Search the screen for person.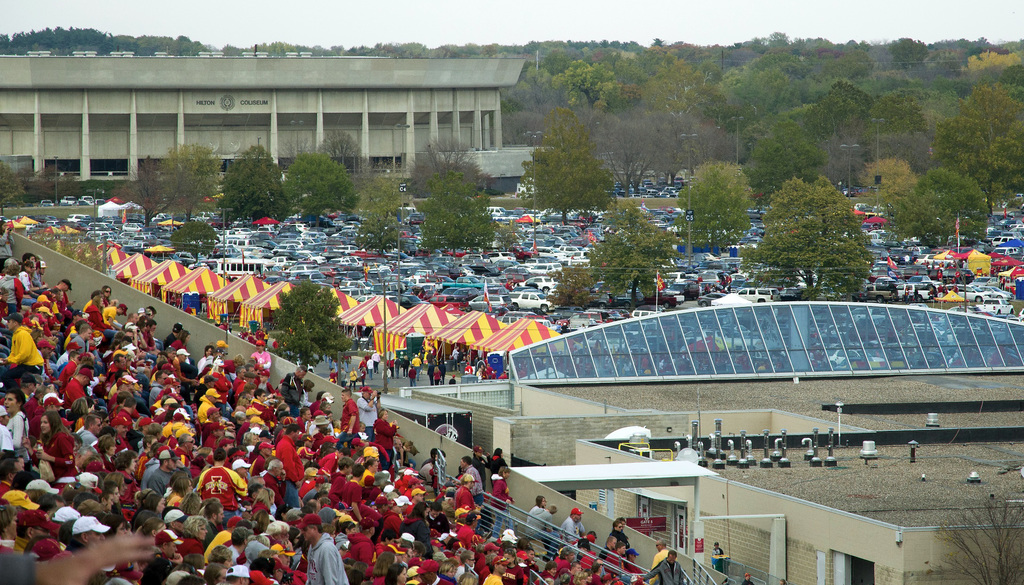
Found at 741,571,766,584.
